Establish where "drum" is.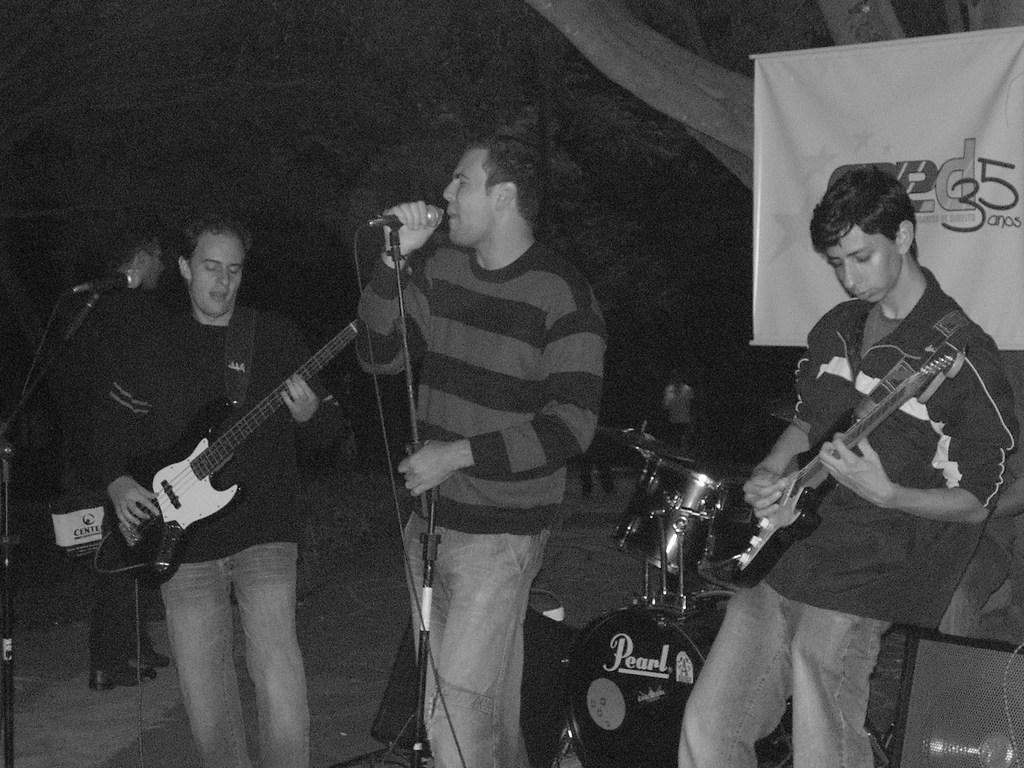
Established at 559 599 792 767.
